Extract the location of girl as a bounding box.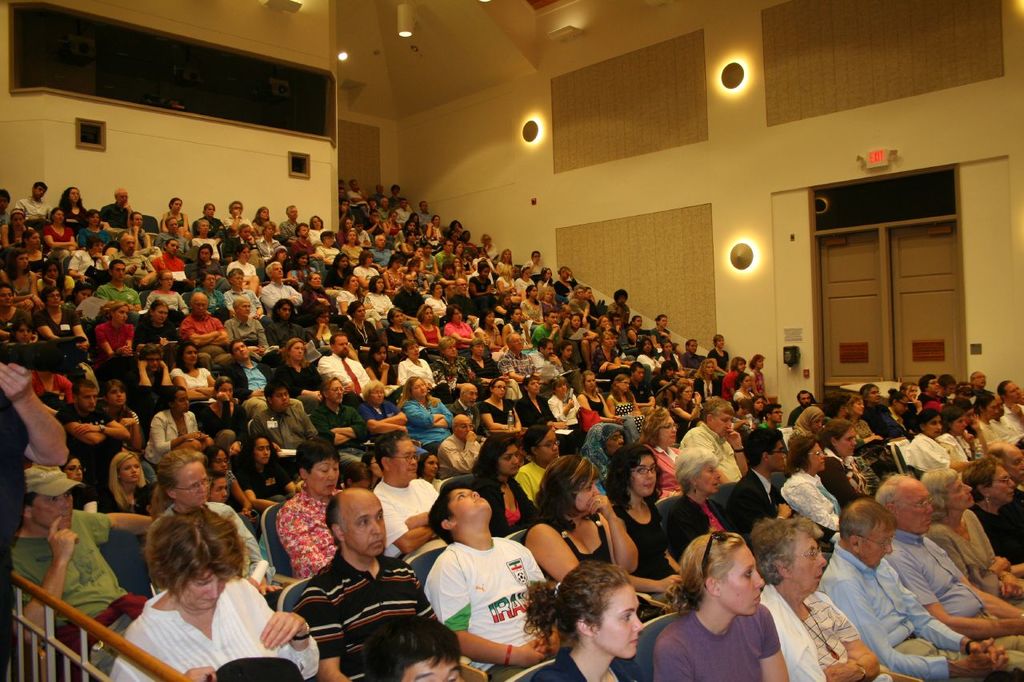
64, 282, 94, 311.
